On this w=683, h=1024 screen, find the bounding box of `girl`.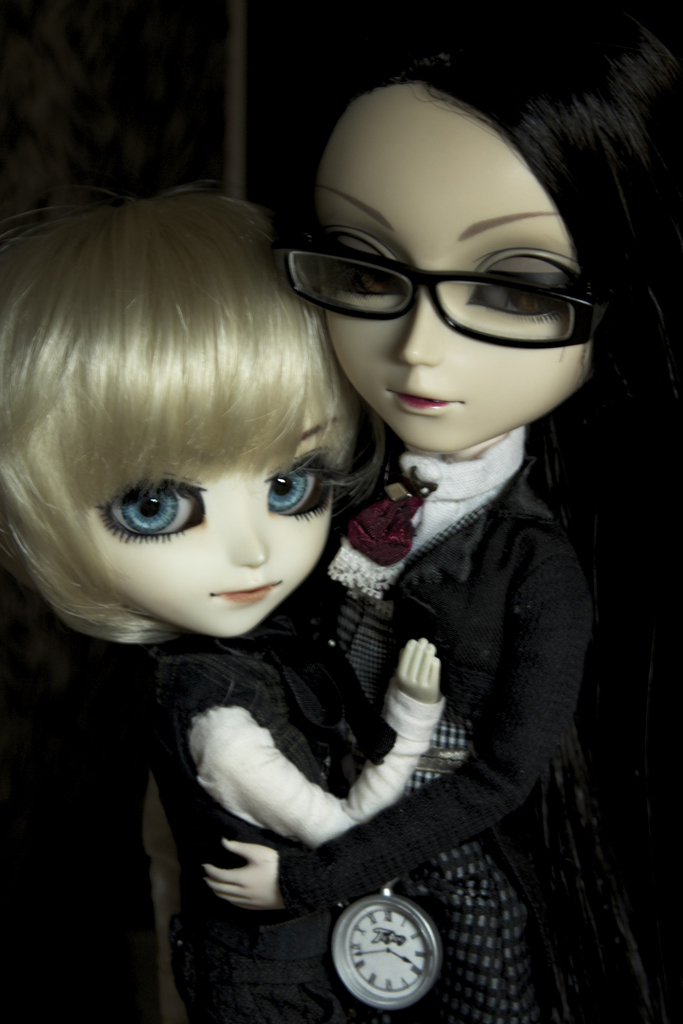
Bounding box: [195, 8, 682, 1023].
